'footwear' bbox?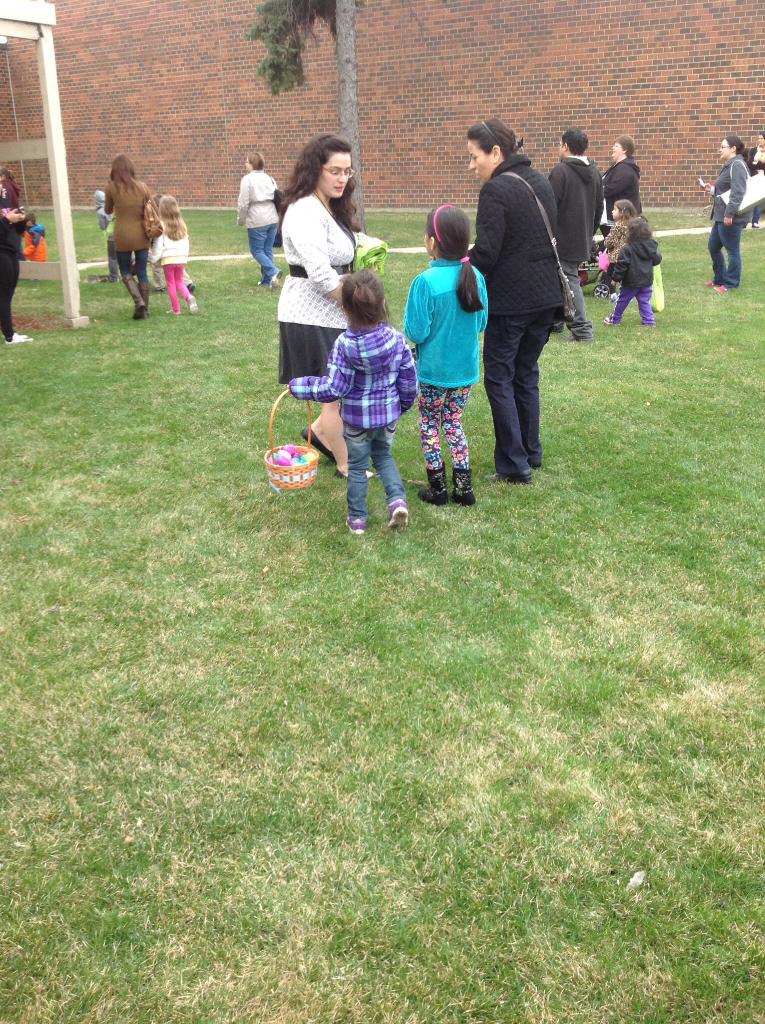
x1=419 y1=463 x2=440 y2=495
